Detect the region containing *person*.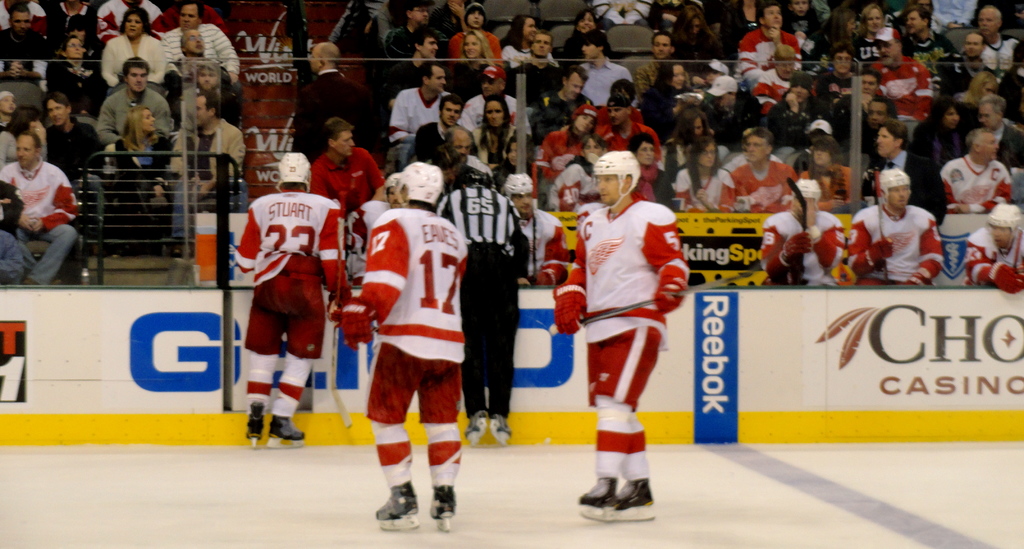
[717,130,801,210].
